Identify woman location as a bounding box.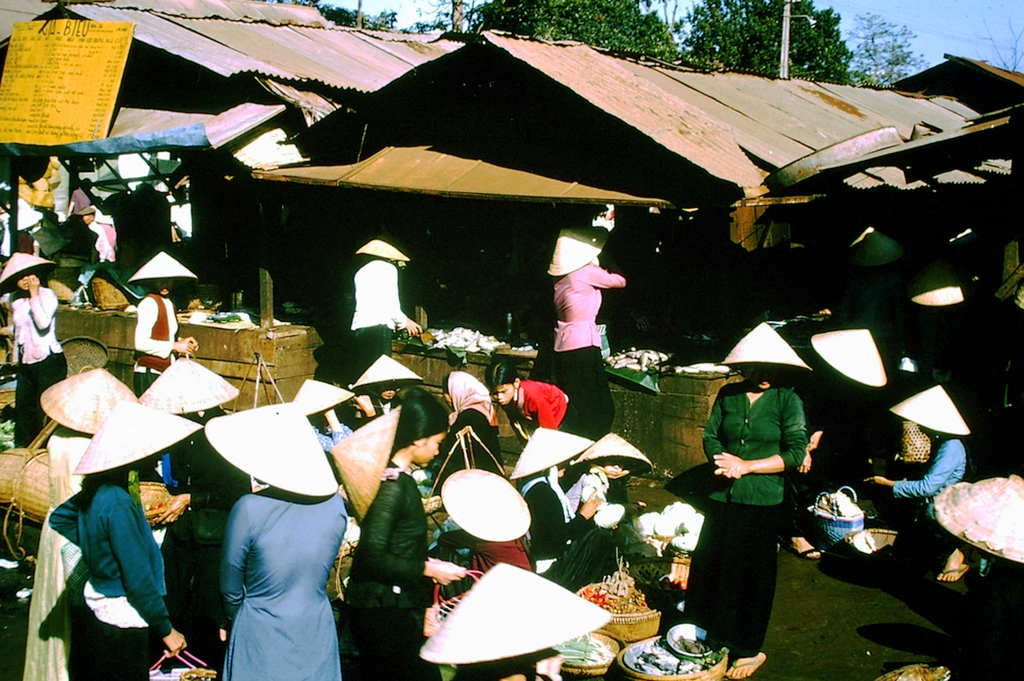
crop(0, 250, 71, 446).
